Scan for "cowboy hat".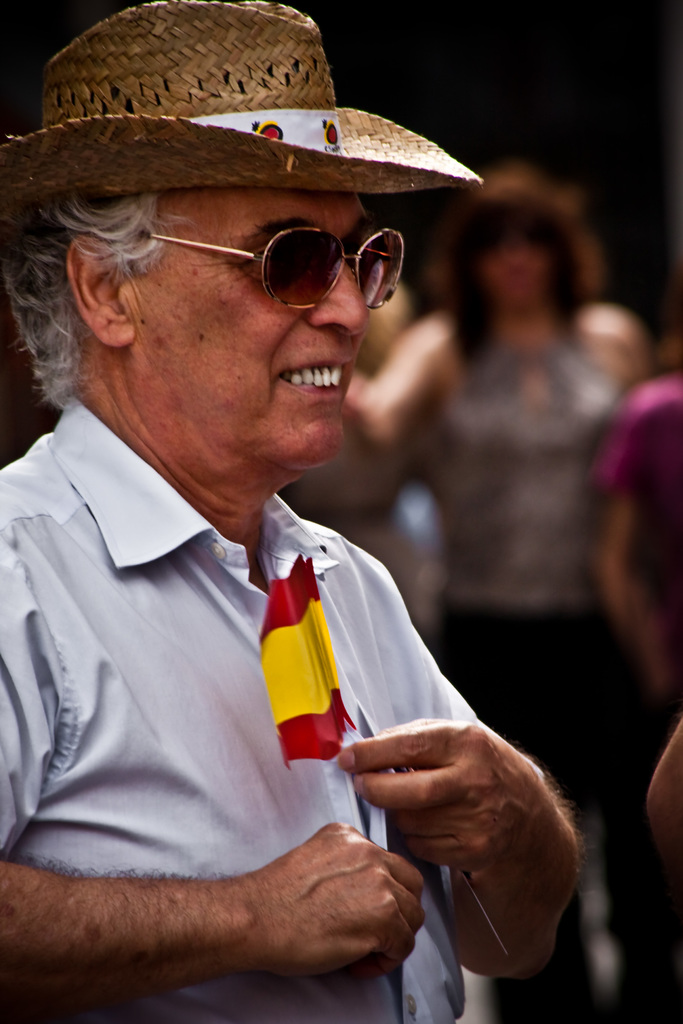
Scan result: (x1=12, y1=7, x2=456, y2=230).
